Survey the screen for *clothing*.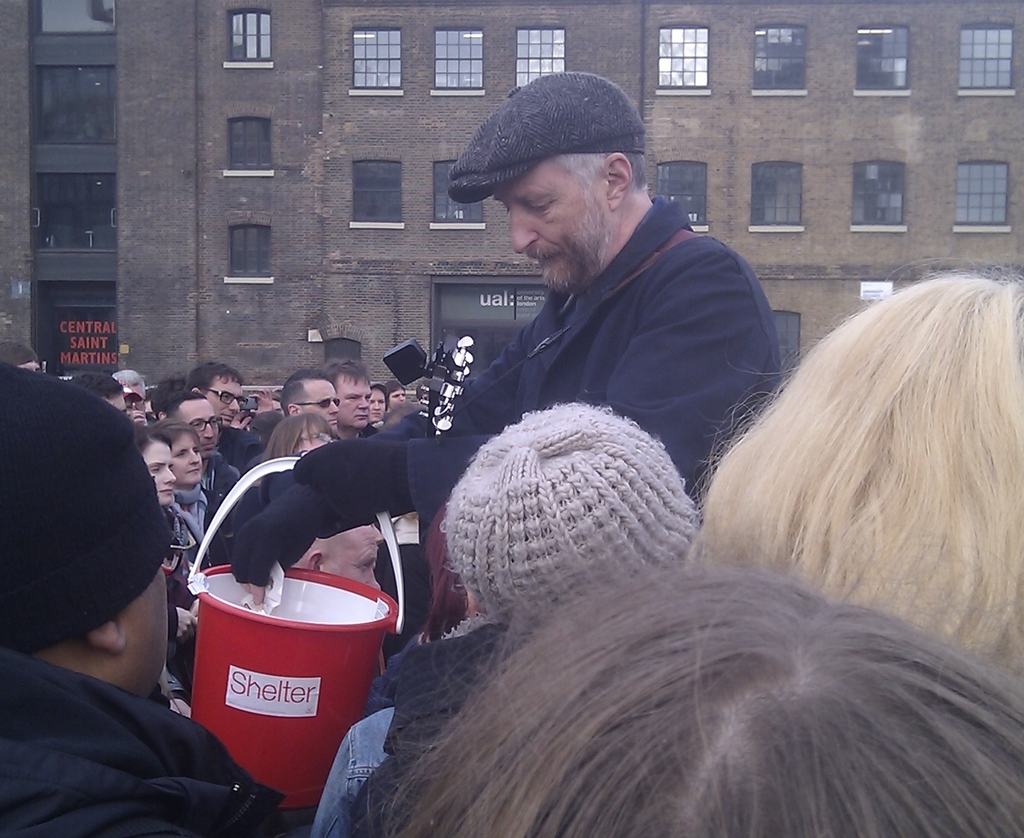
Survey found: <box>228,189,782,569</box>.
